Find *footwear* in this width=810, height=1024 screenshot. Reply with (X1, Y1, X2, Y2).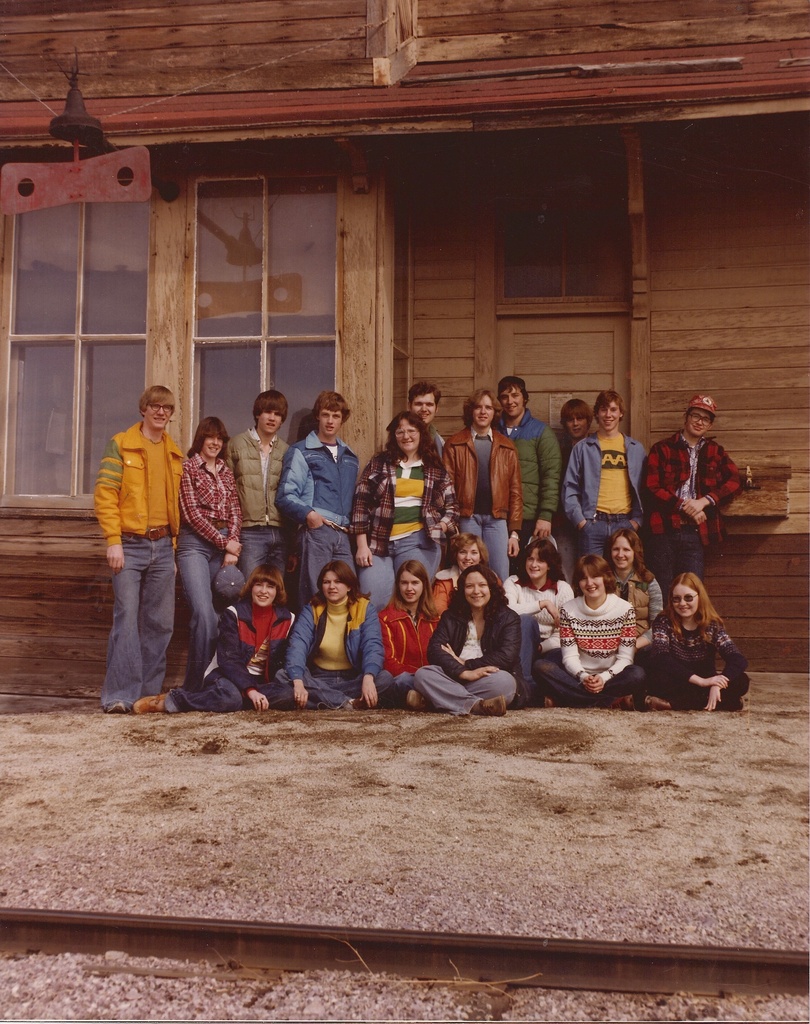
(408, 687, 427, 712).
